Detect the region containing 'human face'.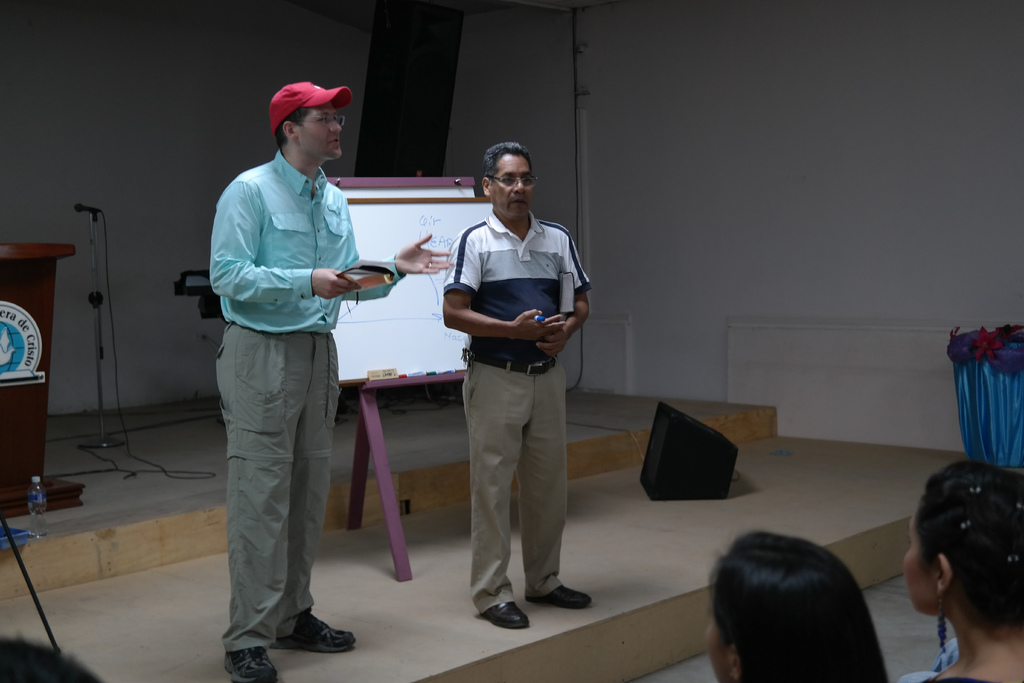
box(492, 156, 534, 218).
